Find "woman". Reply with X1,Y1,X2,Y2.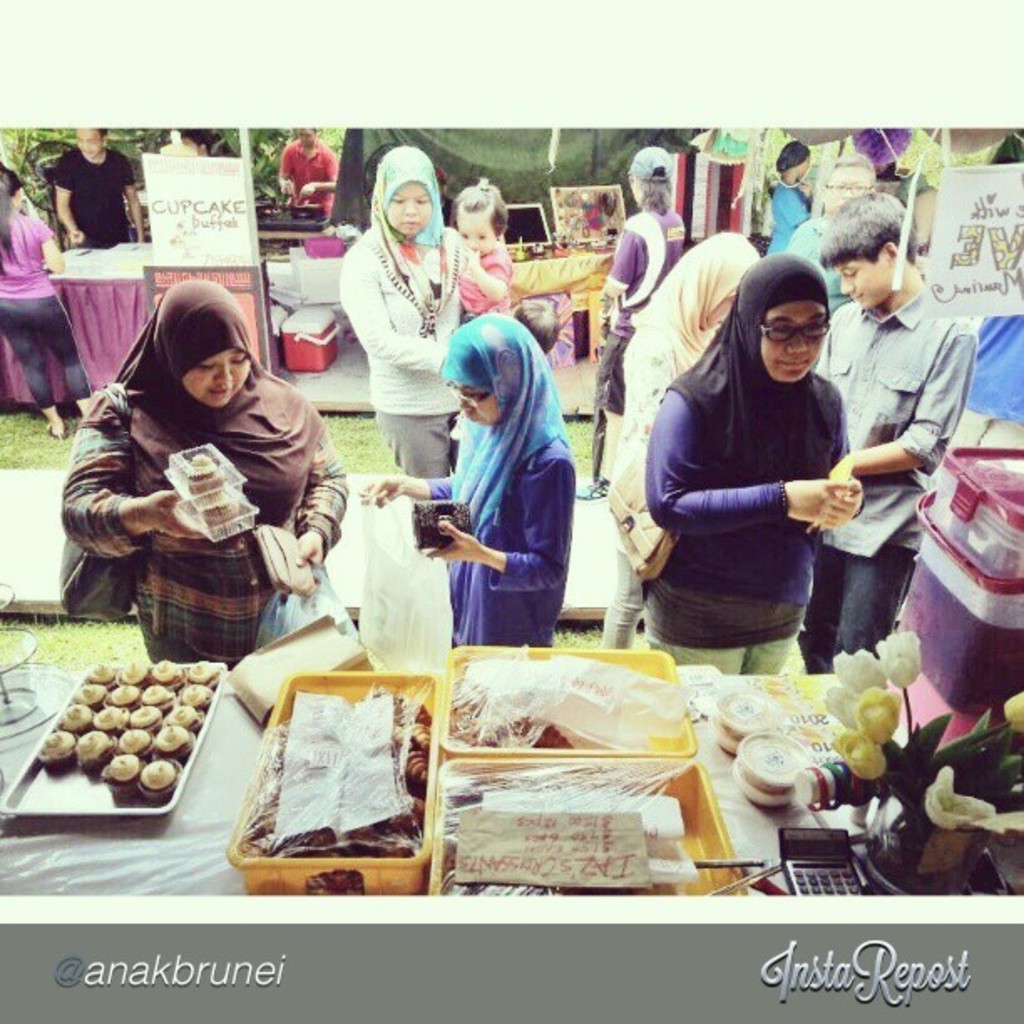
323,129,475,527.
